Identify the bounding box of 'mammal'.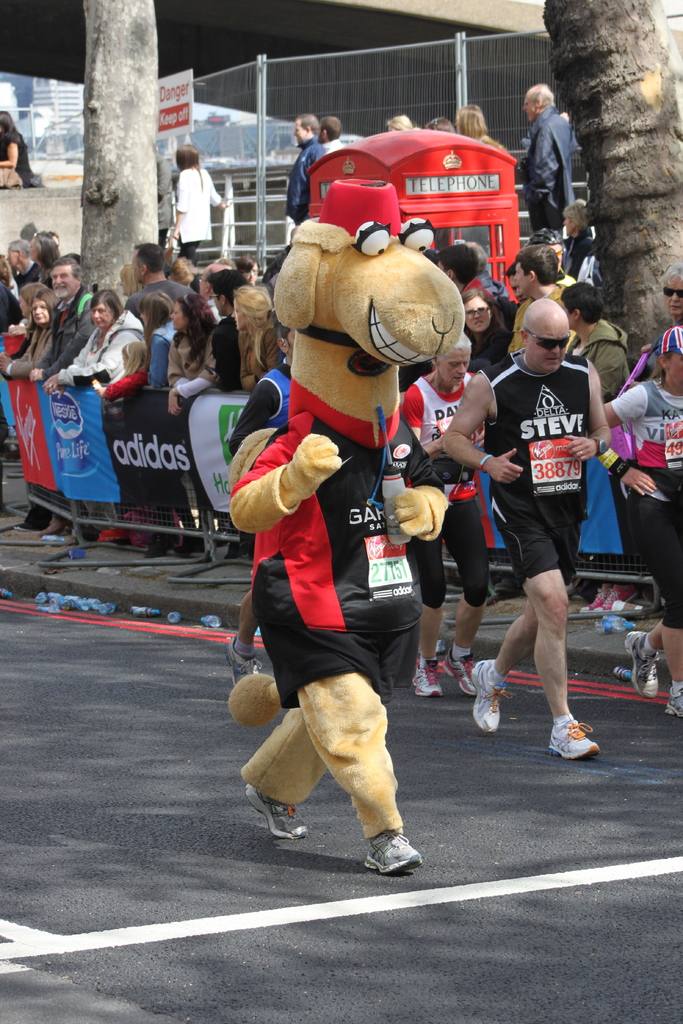
234/251/257/289.
